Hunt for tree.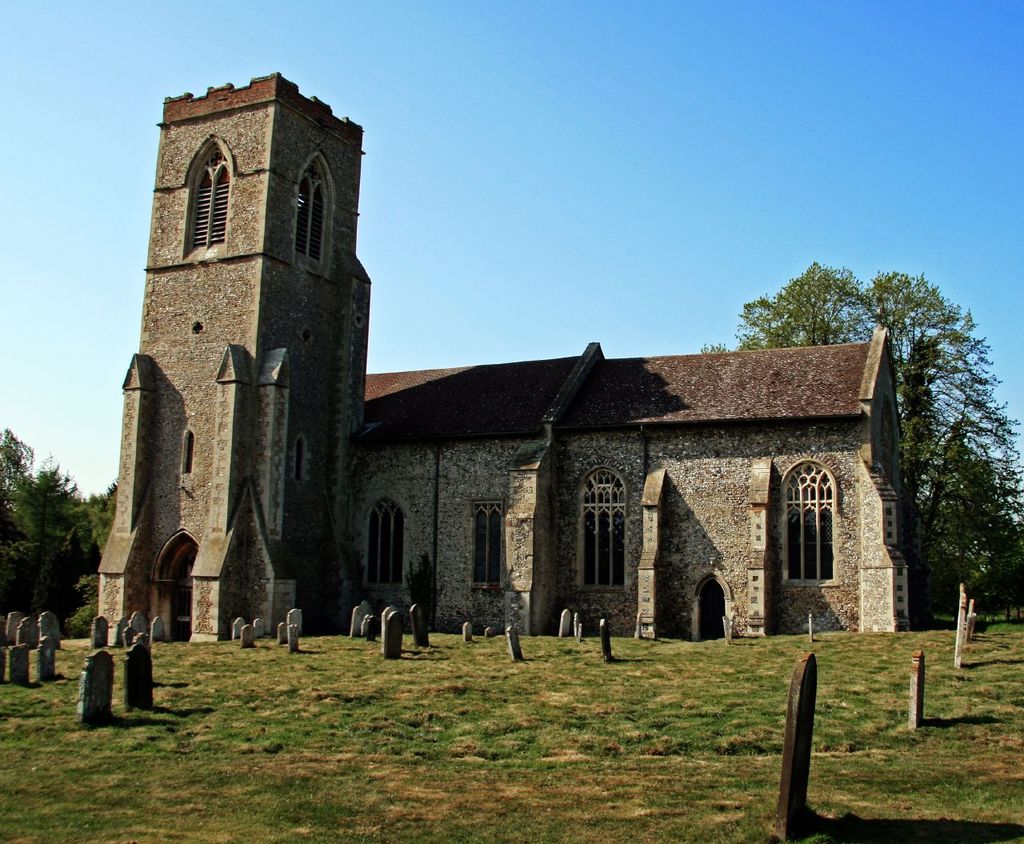
Hunted down at {"x1": 913, "y1": 413, "x2": 1023, "y2": 616}.
